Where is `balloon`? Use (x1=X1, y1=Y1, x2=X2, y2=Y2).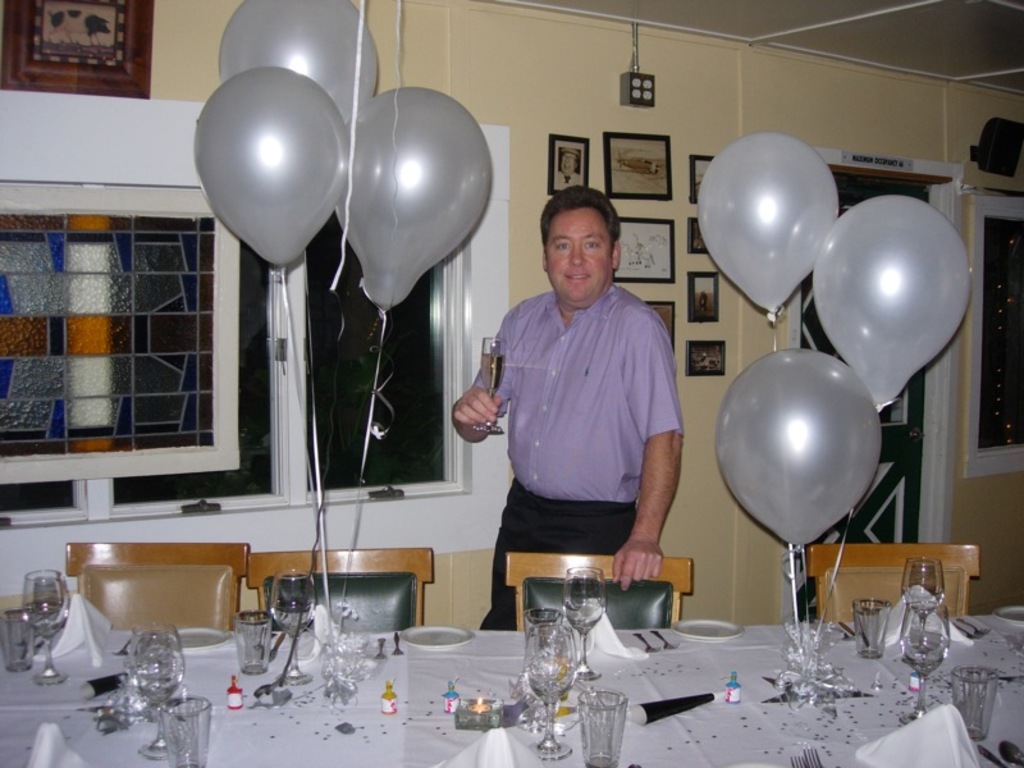
(x1=694, y1=133, x2=841, y2=315).
